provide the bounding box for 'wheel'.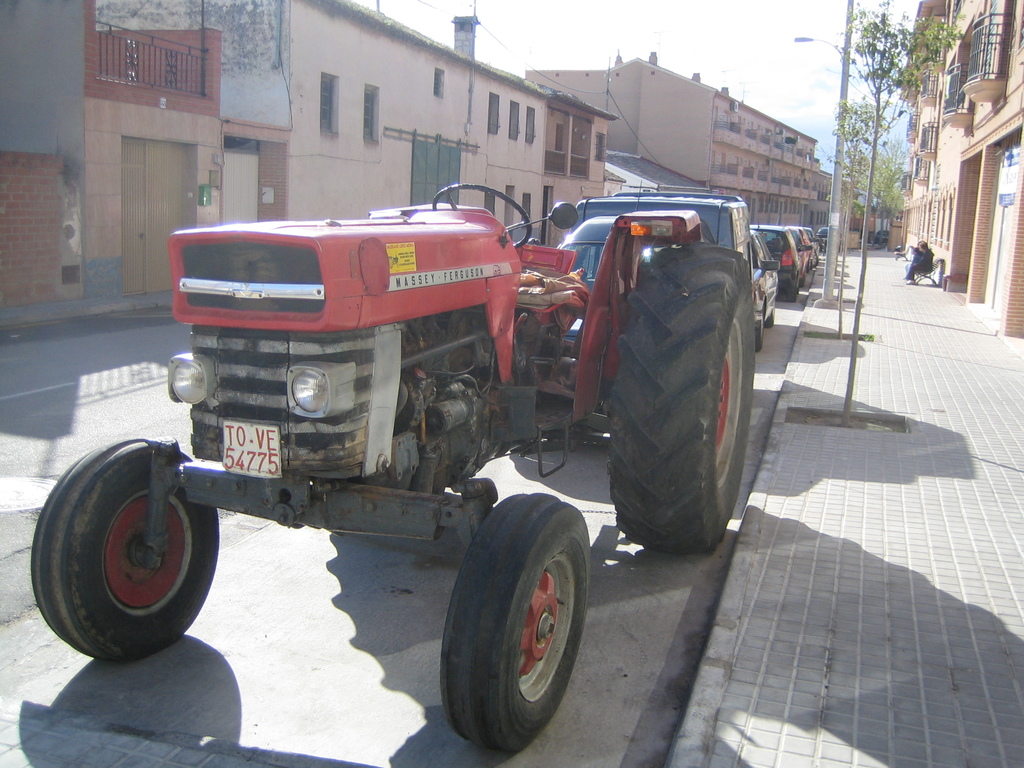
region(756, 309, 764, 351).
